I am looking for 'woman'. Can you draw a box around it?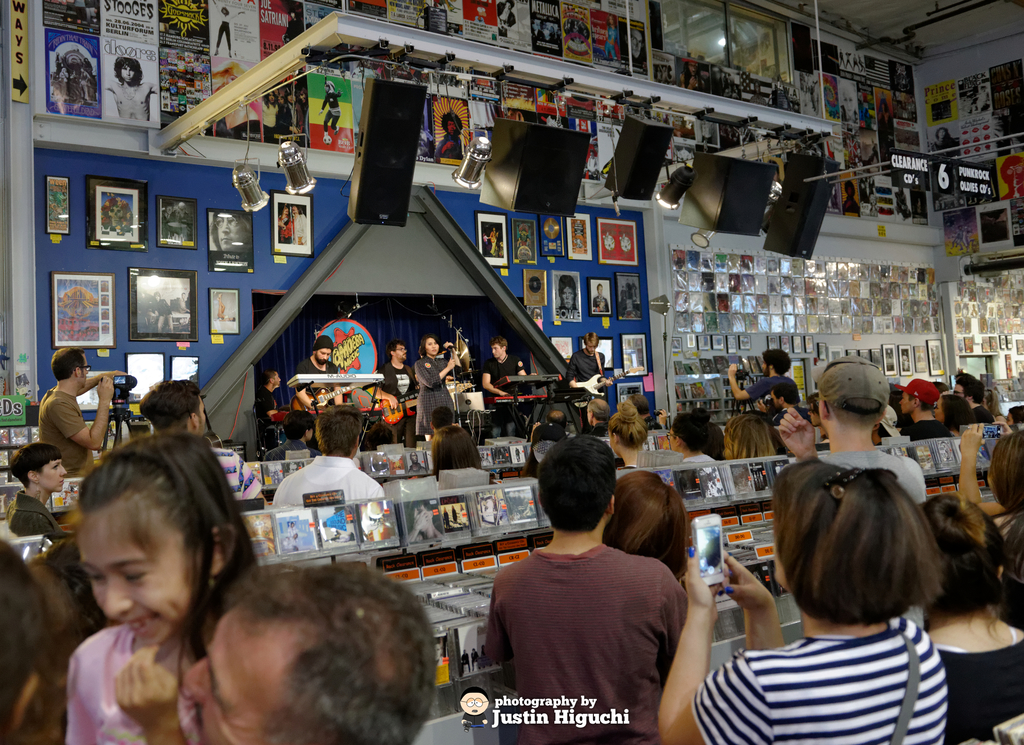
Sure, the bounding box is [610,398,650,468].
